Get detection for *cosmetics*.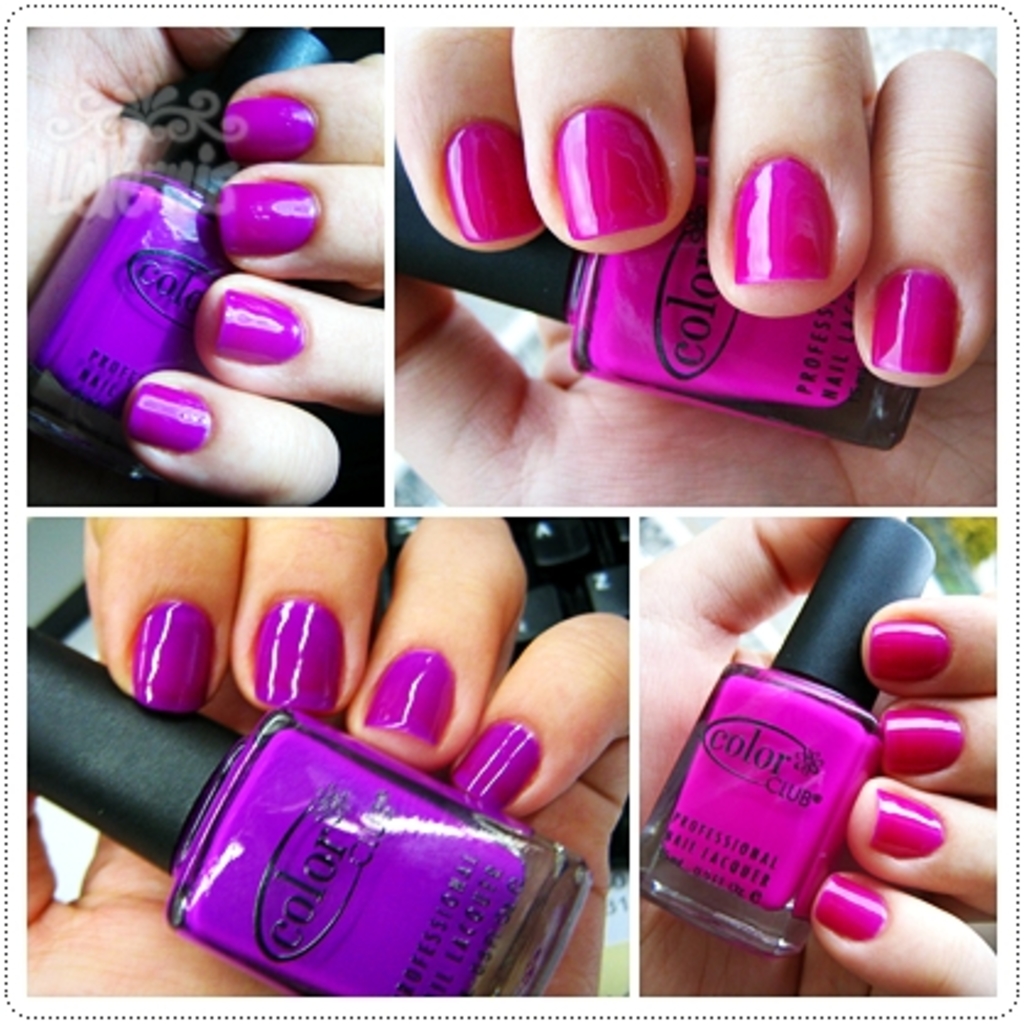
Detection: {"x1": 392, "y1": 127, "x2": 936, "y2": 458}.
